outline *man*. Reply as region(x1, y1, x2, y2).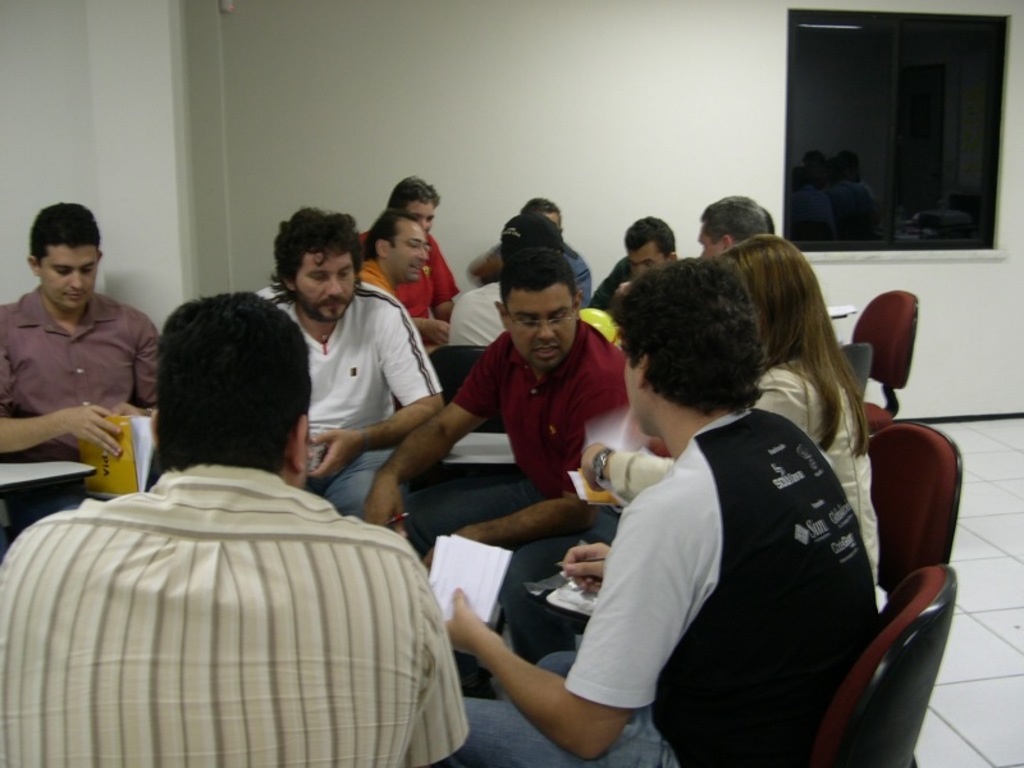
region(472, 189, 595, 324).
